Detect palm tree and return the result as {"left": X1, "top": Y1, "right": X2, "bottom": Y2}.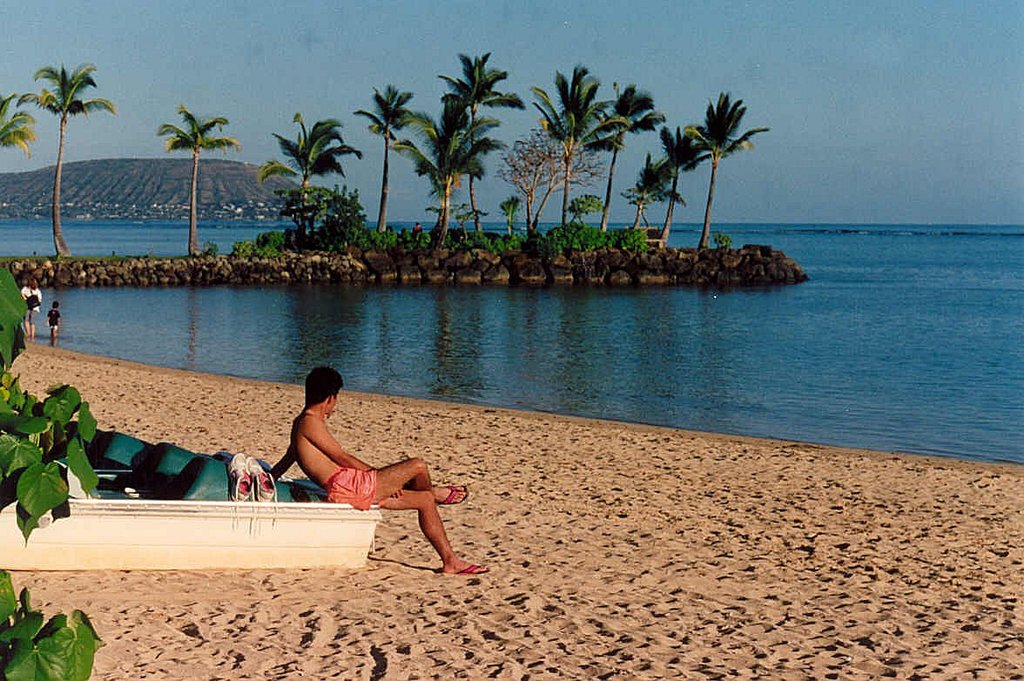
{"left": 358, "top": 88, "right": 396, "bottom": 192}.
